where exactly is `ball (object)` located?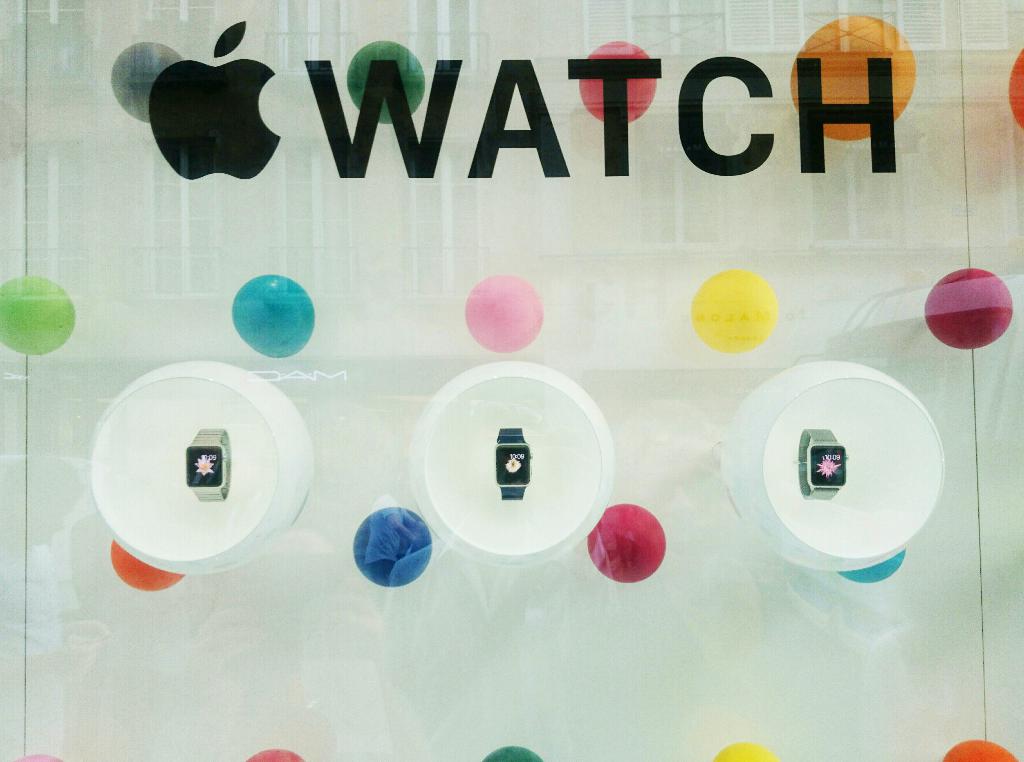
Its bounding box is [left=692, top=266, right=780, bottom=350].
